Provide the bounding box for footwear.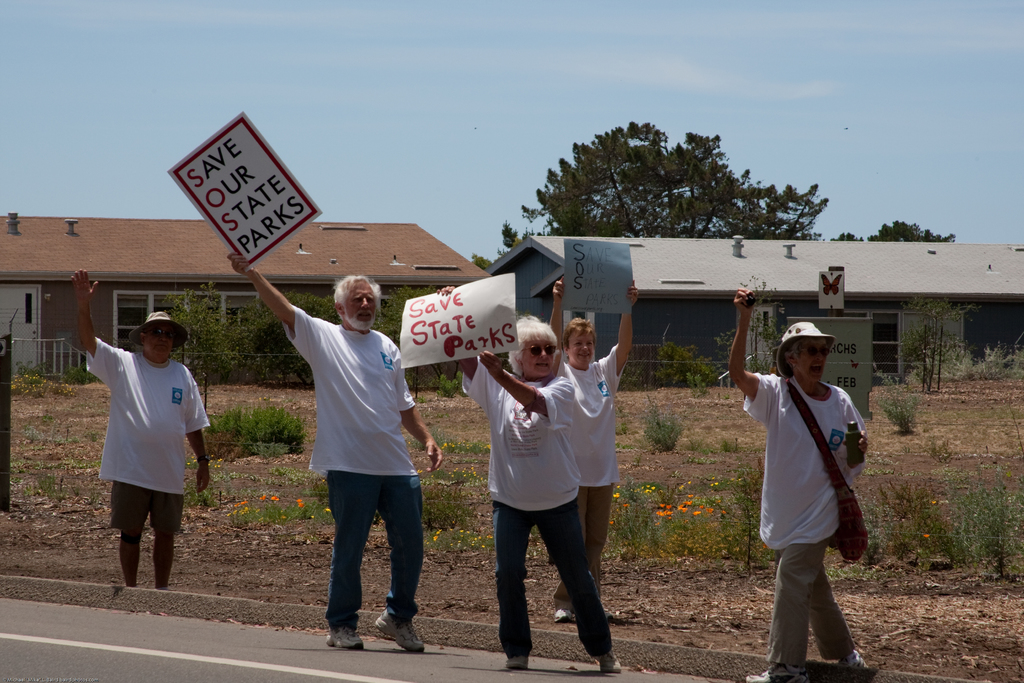
crop(595, 645, 621, 672).
